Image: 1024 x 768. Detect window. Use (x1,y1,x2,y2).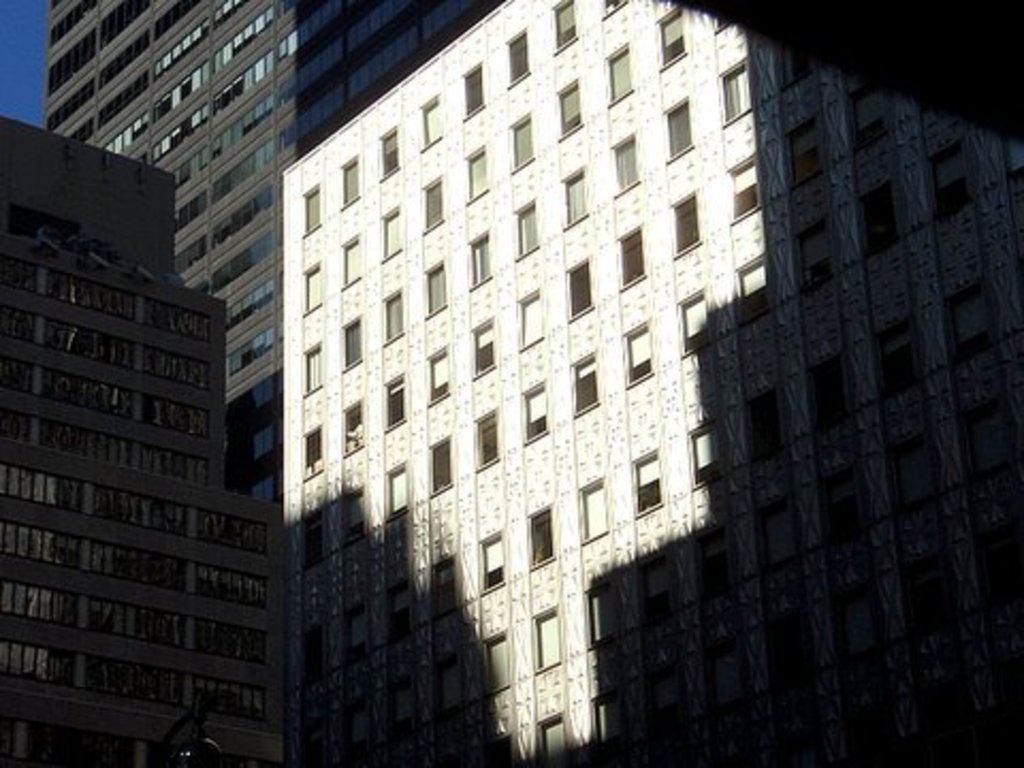
(567,258,589,322).
